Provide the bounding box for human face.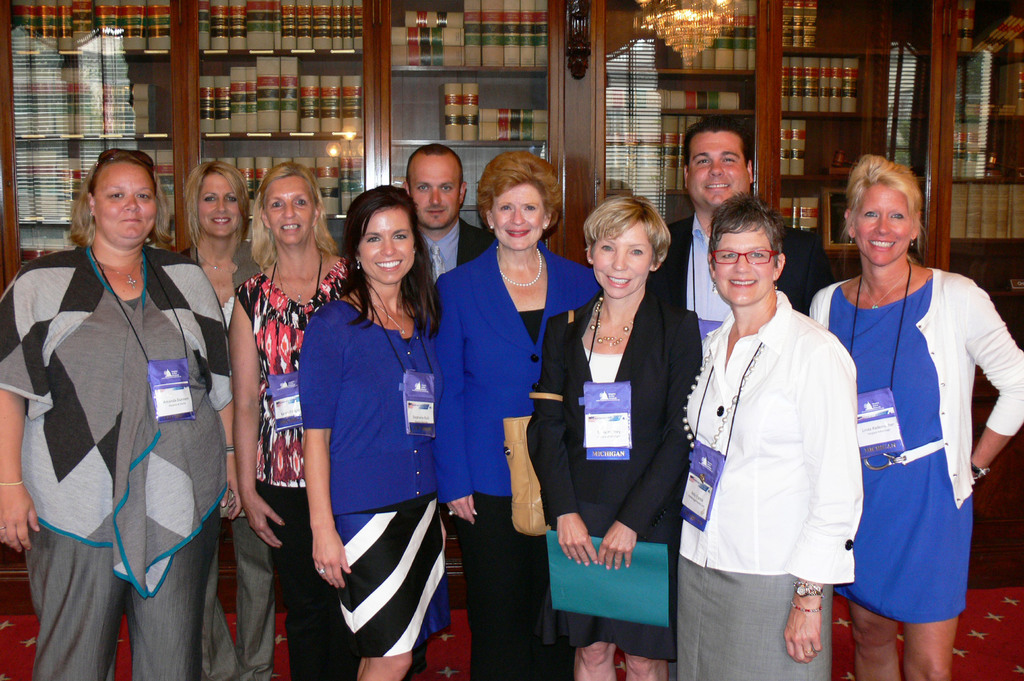
locate(266, 175, 319, 252).
